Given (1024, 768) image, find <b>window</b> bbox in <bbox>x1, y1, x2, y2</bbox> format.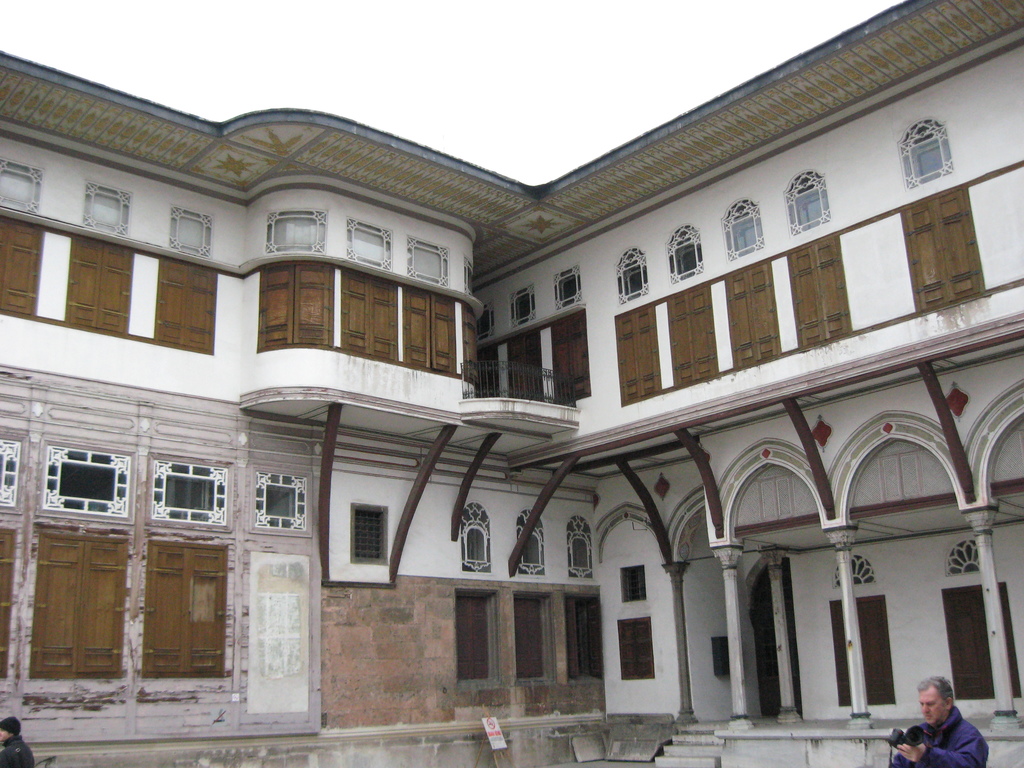
<bbox>565, 520, 595, 579</bbox>.
